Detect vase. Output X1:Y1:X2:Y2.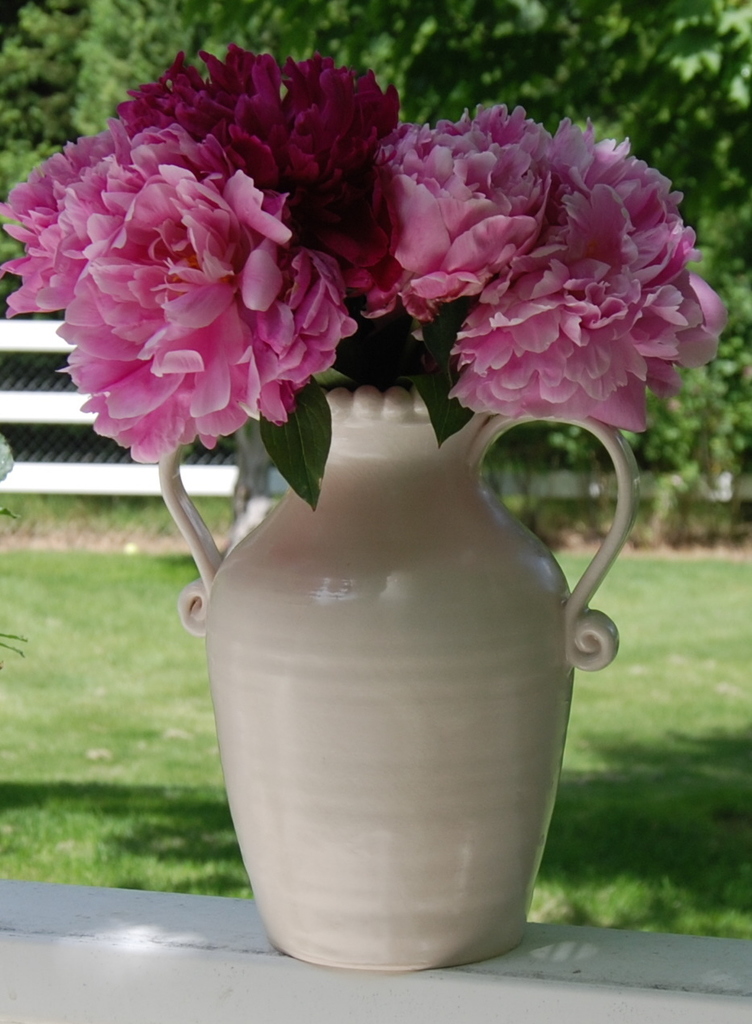
156:388:641:972.
